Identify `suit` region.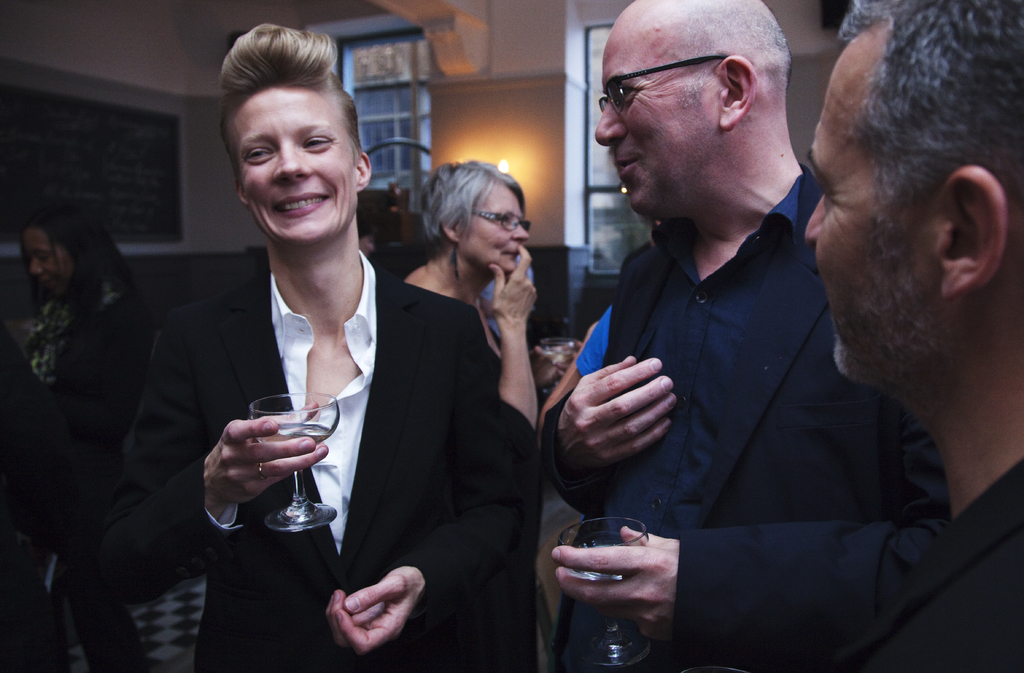
Region: select_region(540, 161, 943, 672).
